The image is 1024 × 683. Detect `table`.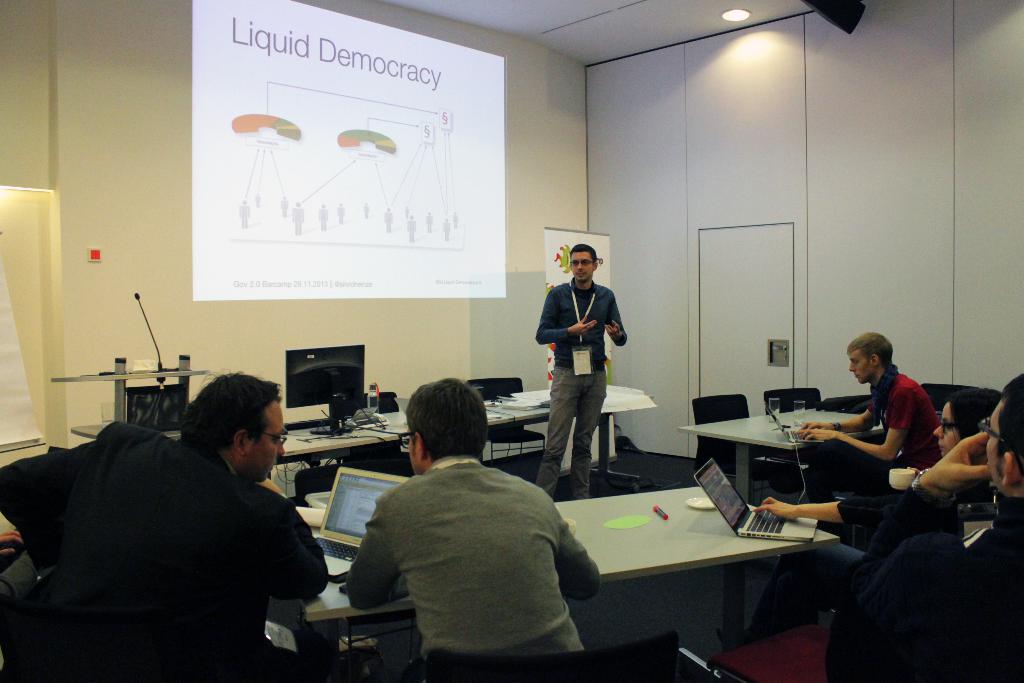
Detection: <box>689,407,886,509</box>.
